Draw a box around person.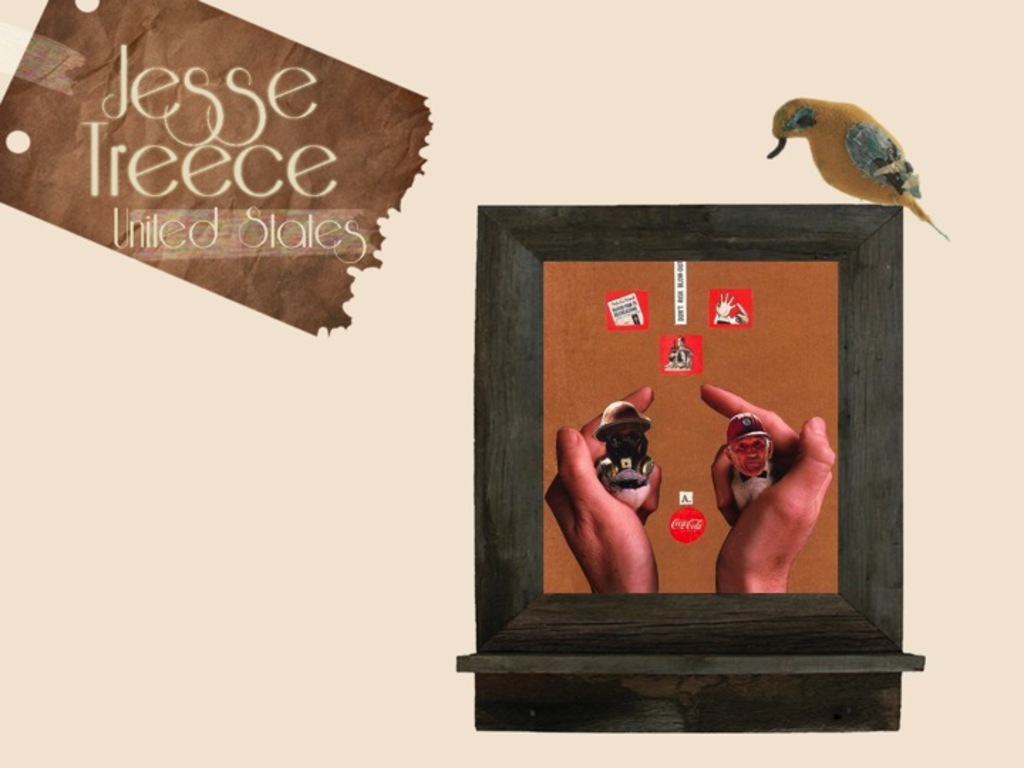
locate(540, 384, 666, 597).
